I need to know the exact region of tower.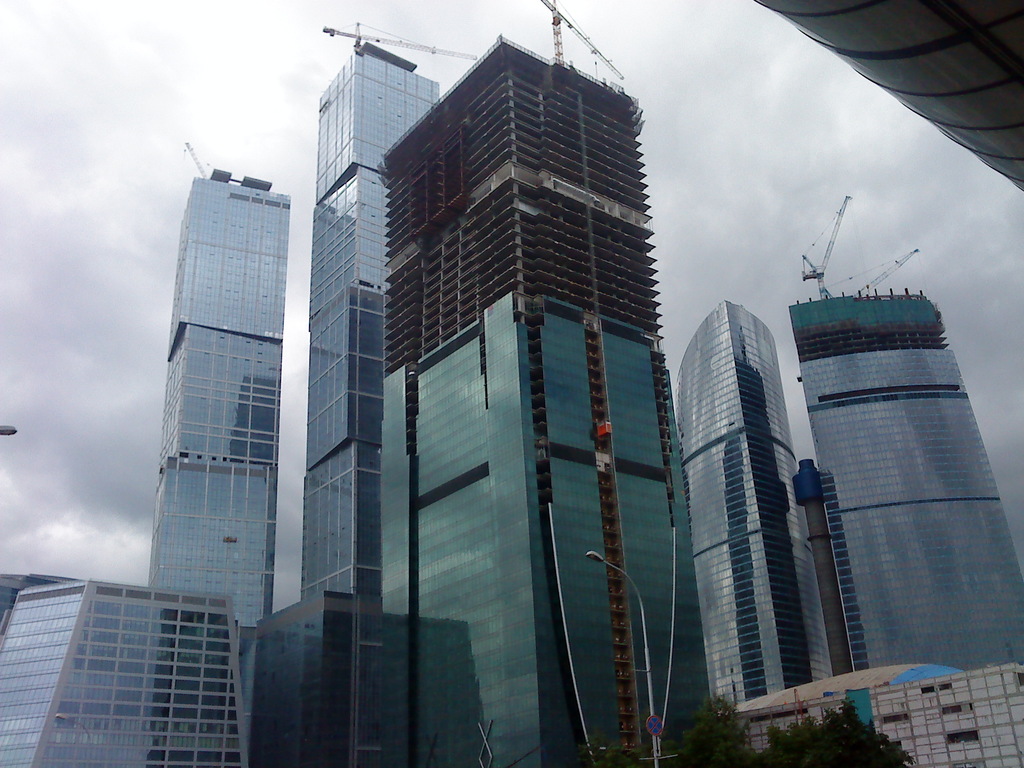
Region: region(392, 10, 679, 762).
